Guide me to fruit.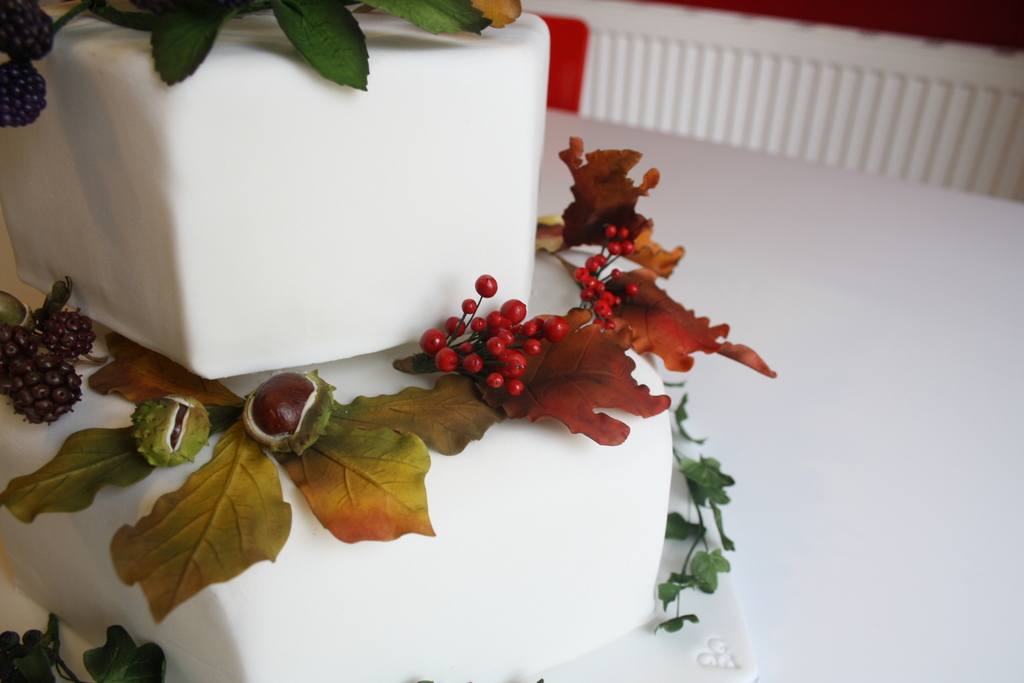
Guidance: crop(620, 282, 640, 295).
